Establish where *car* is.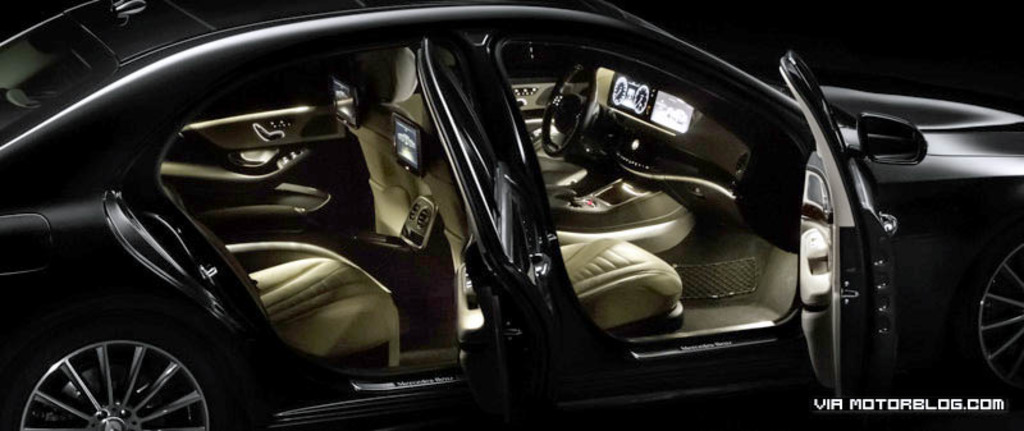
Established at (x1=0, y1=0, x2=1023, y2=430).
